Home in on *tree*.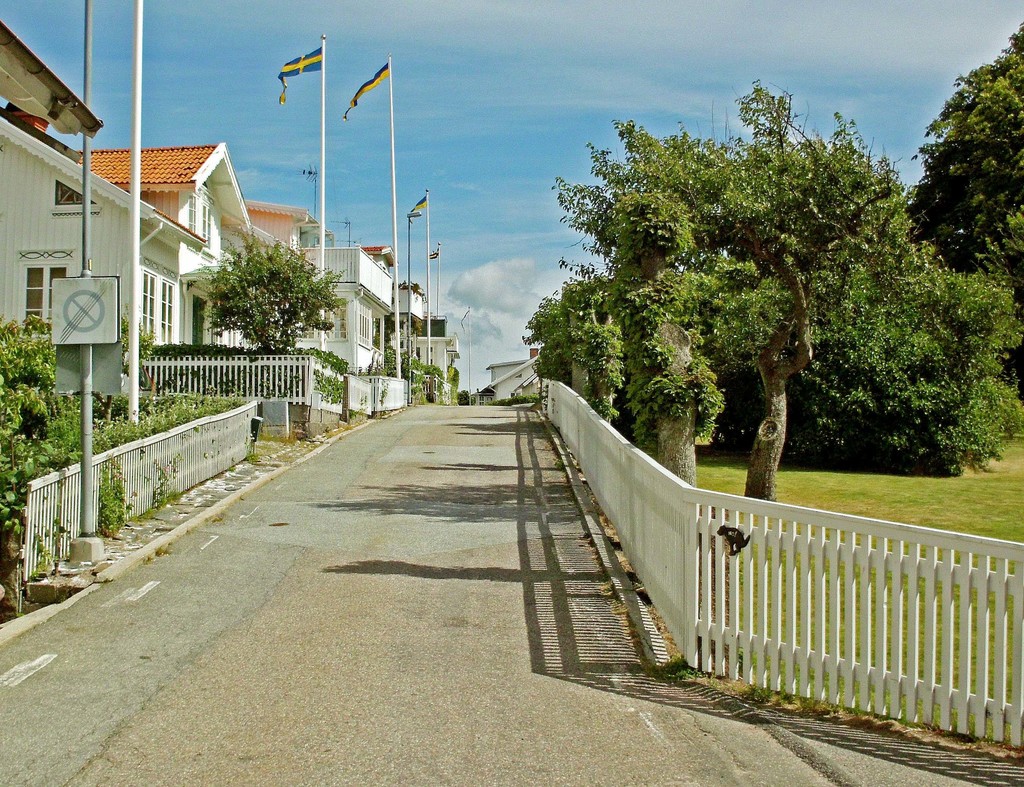
Homed in at pyautogui.locateOnScreen(909, 17, 1023, 384).
